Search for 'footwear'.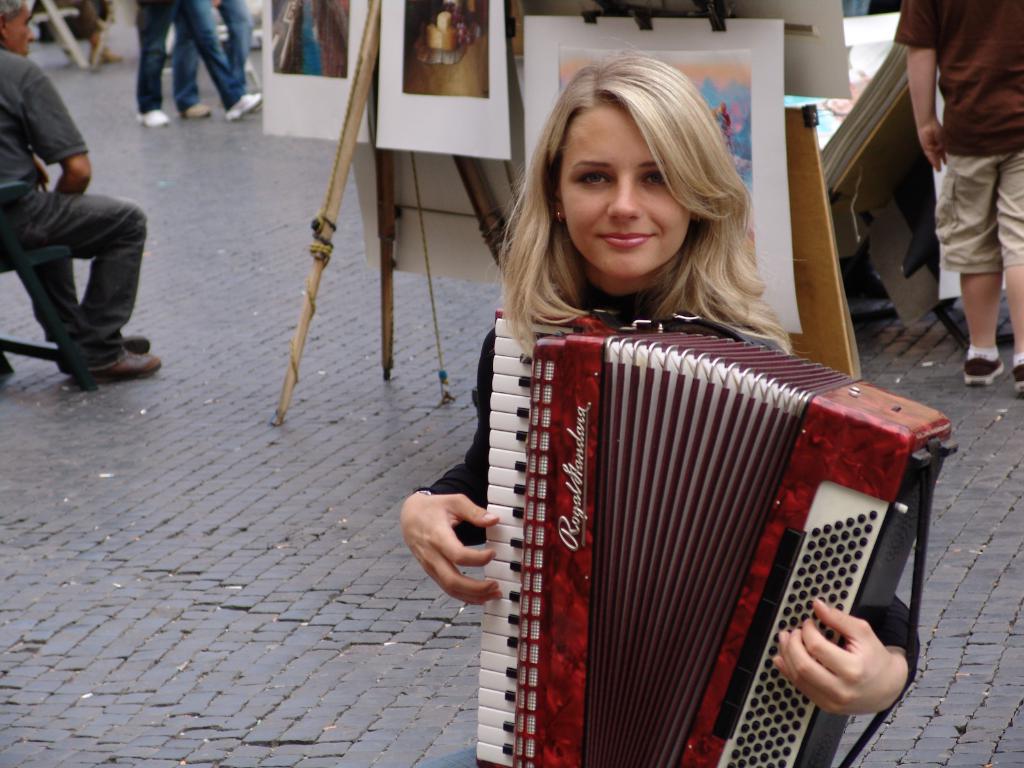
Found at l=227, t=93, r=262, b=122.
